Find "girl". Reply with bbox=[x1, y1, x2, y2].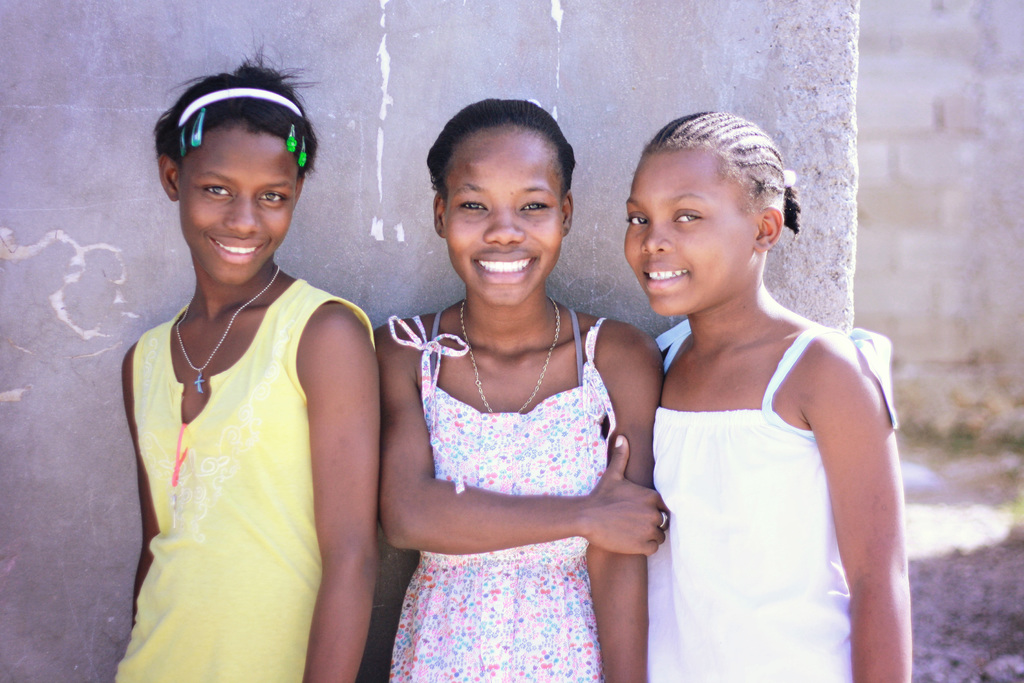
bbox=[371, 99, 664, 682].
